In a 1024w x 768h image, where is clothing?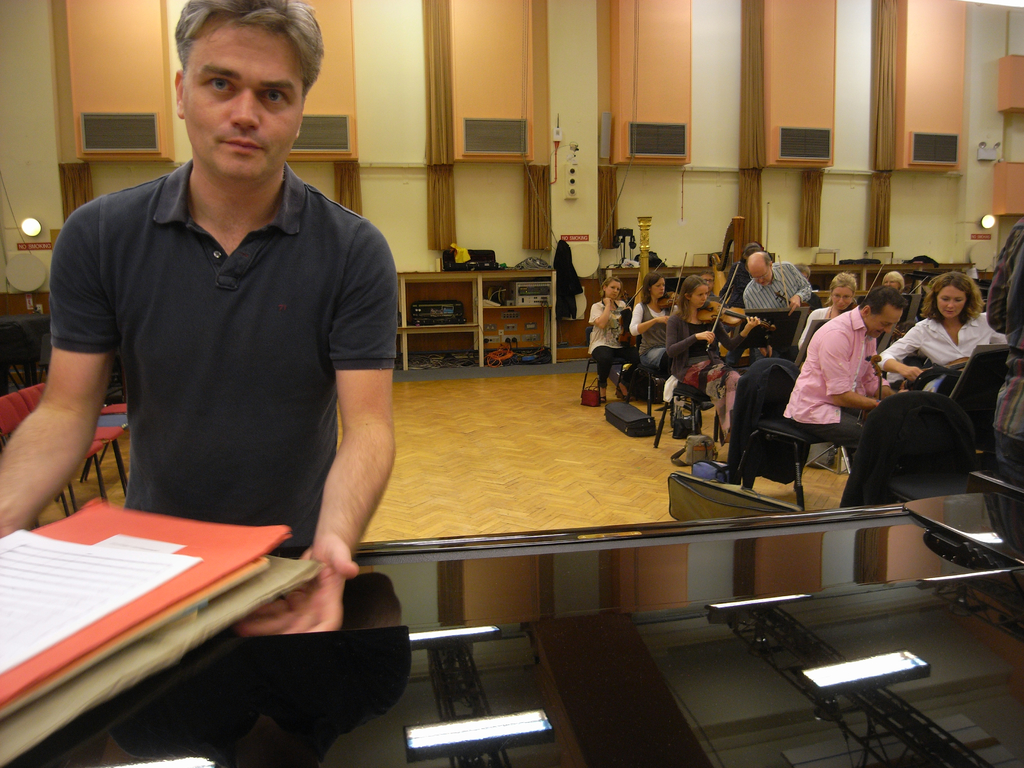
locate(795, 304, 828, 350).
